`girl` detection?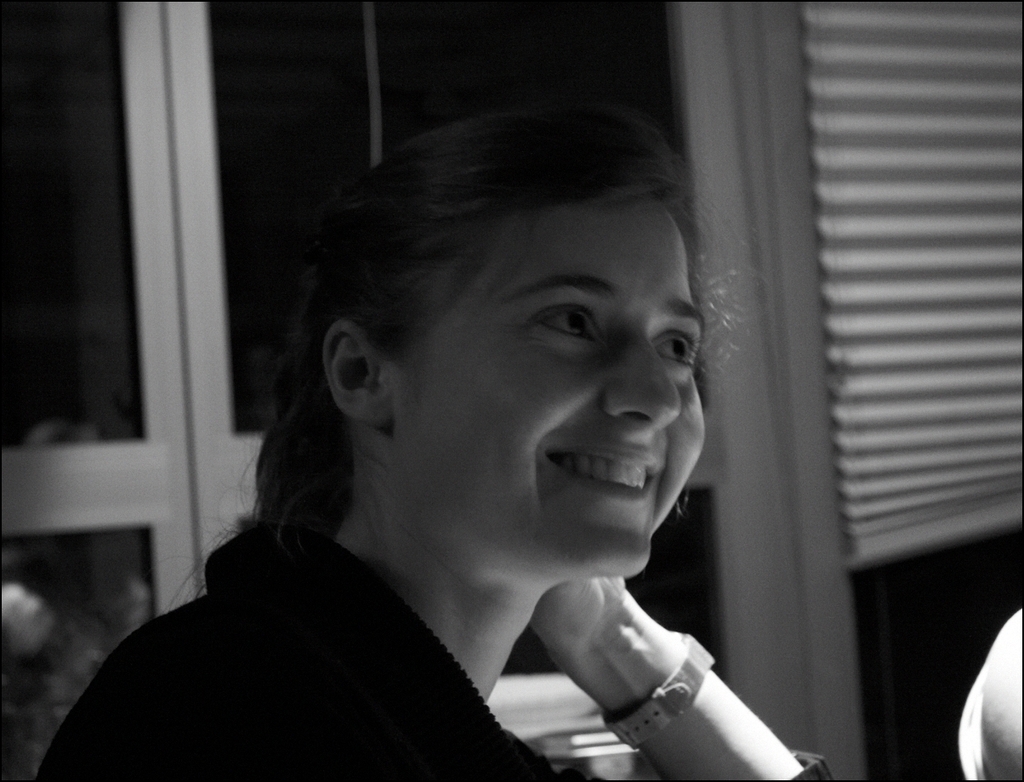
(37, 104, 833, 781)
